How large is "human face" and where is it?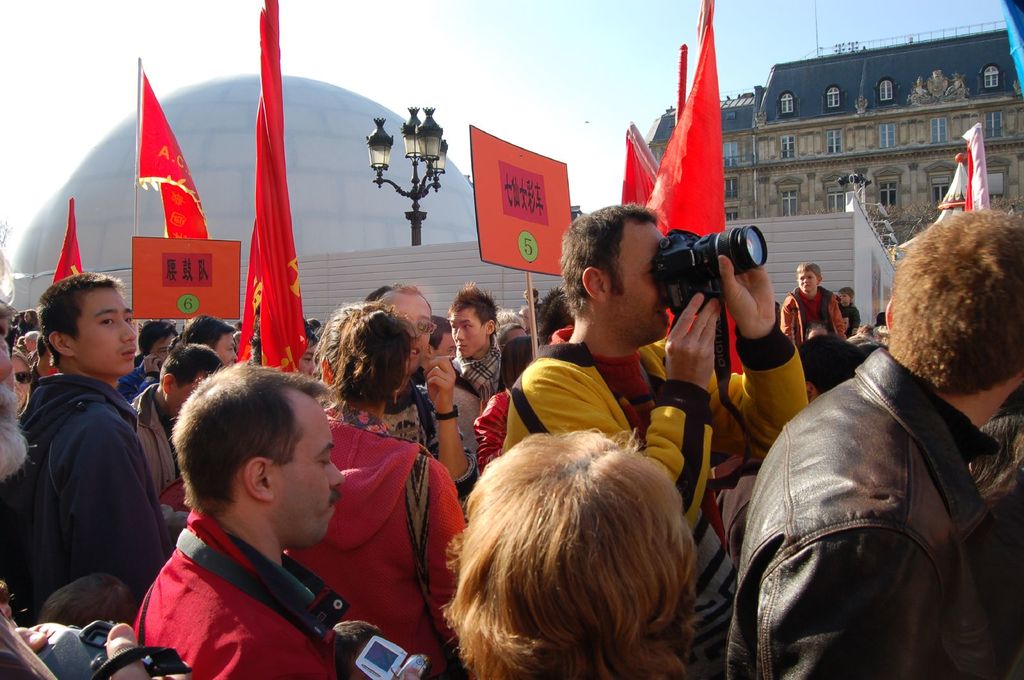
Bounding box: 837:291:849:306.
